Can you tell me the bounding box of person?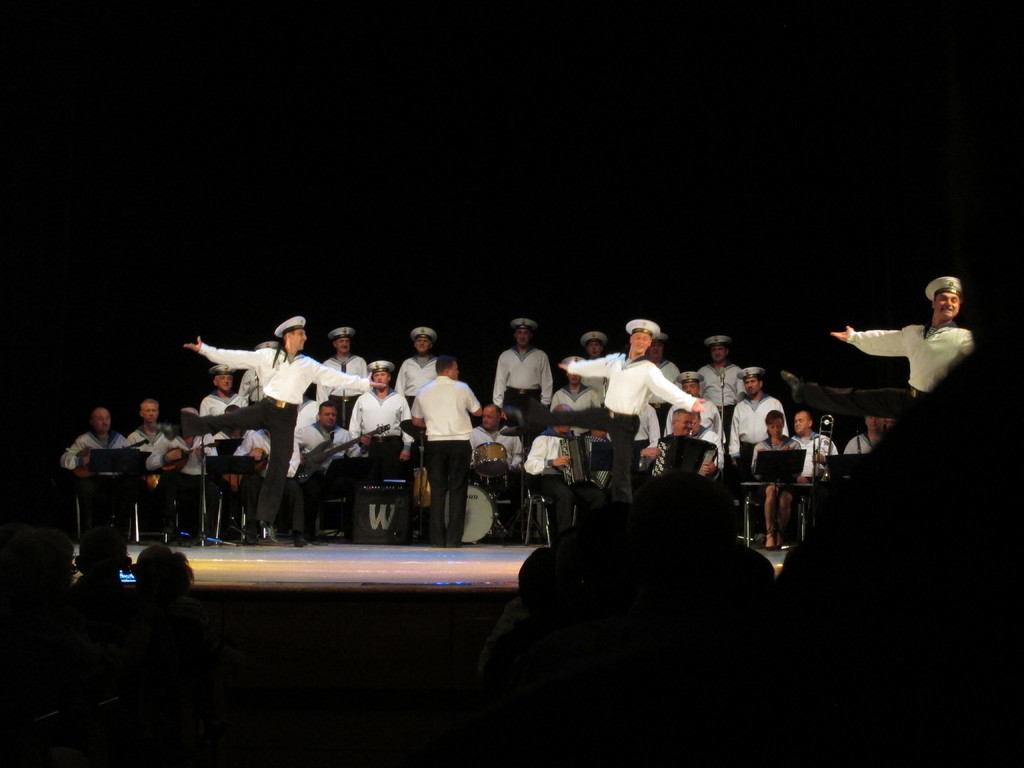
left=663, top=367, right=725, bottom=465.
